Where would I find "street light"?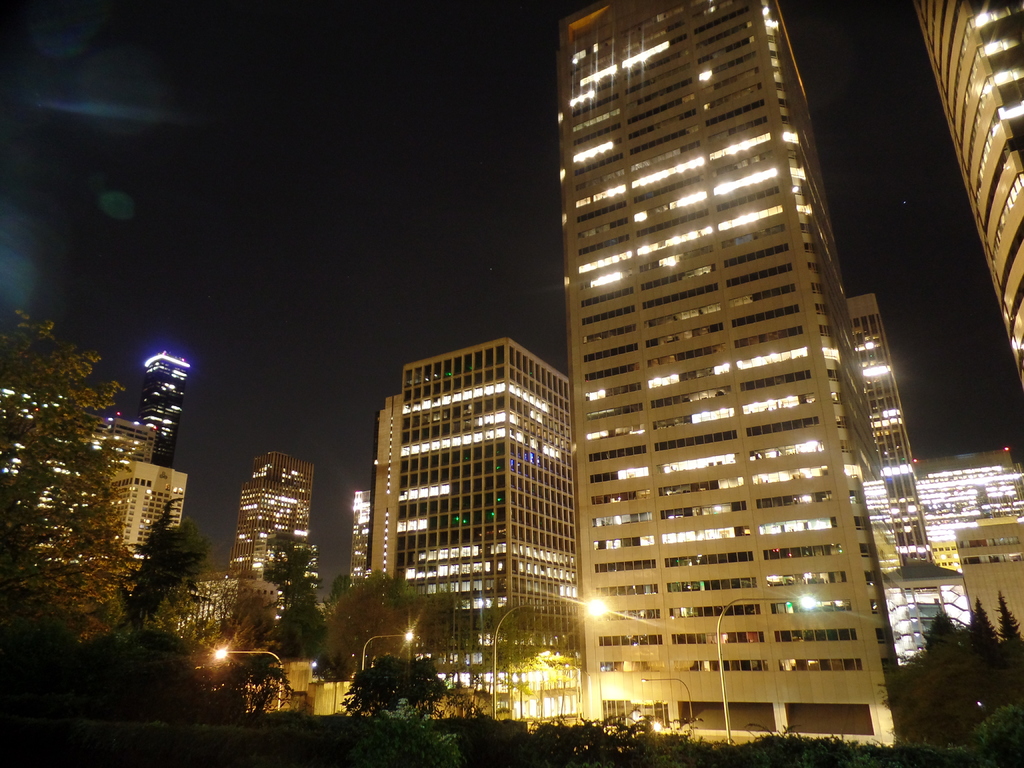
At box(359, 630, 419, 683).
